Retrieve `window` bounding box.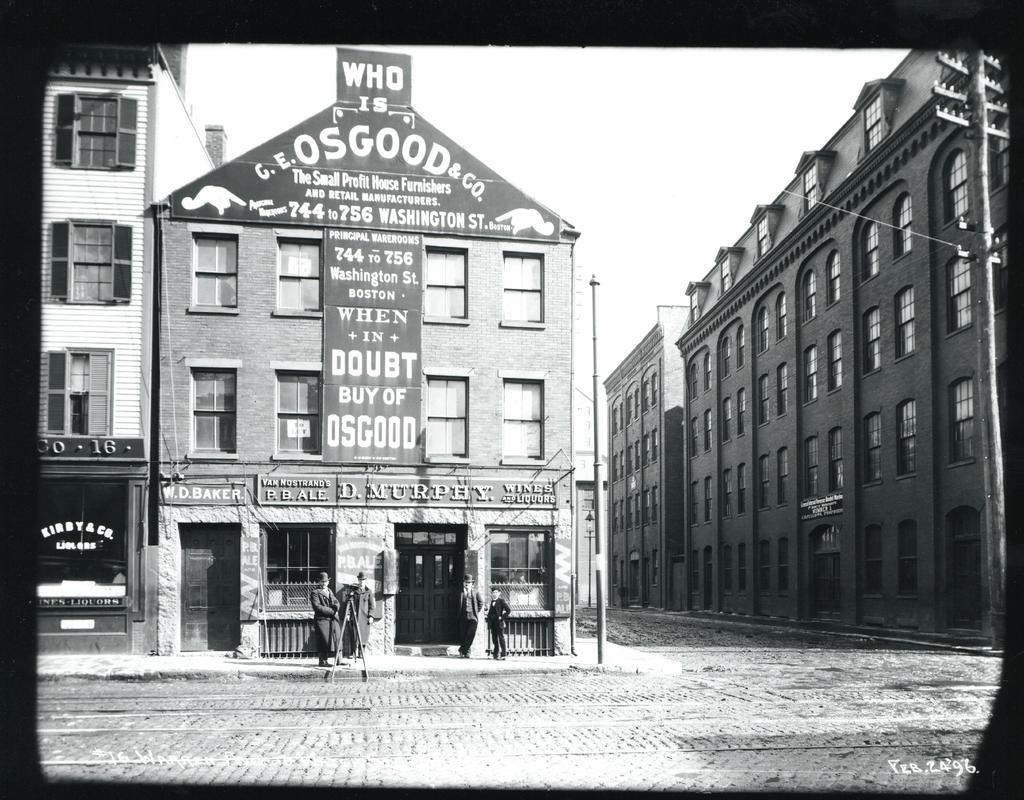
Bounding box: {"x1": 801, "y1": 165, "x2": 817, "y2": 213}.
